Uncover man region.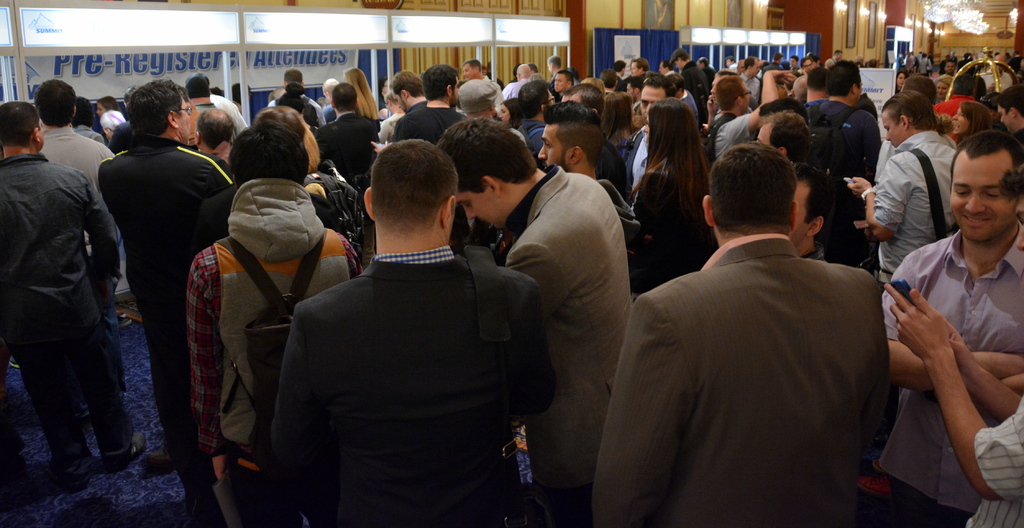
Uncovered: x1=202, y1=74, x2=249, y2=144.
